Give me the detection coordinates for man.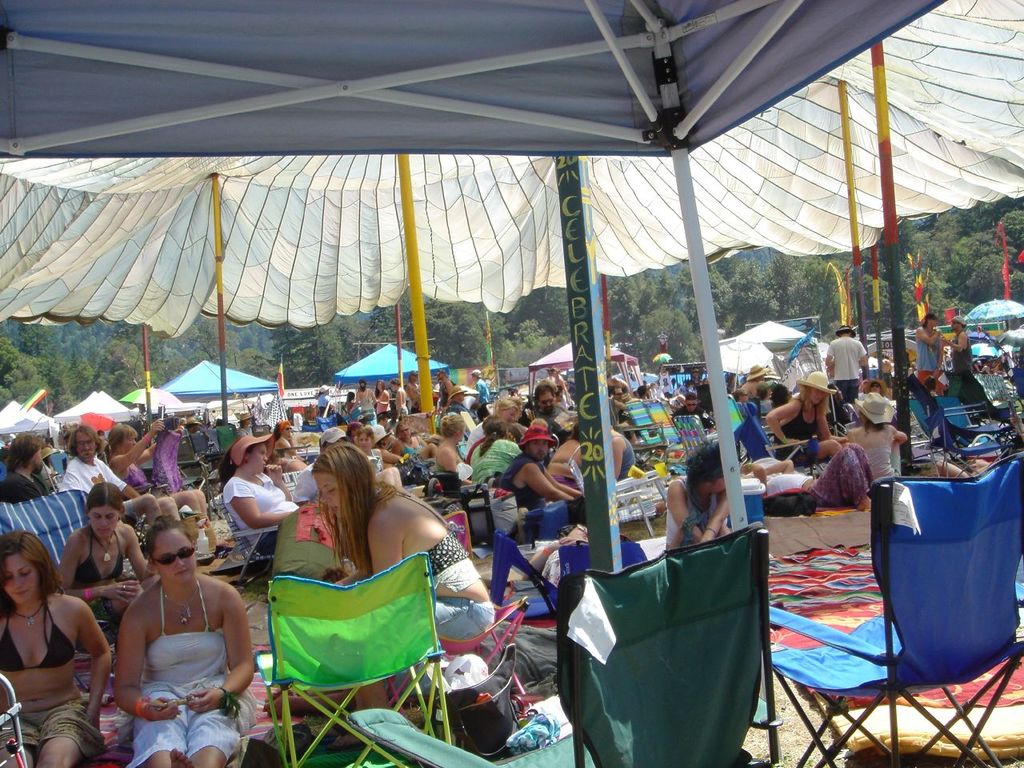
944, 311, 974, 375.
